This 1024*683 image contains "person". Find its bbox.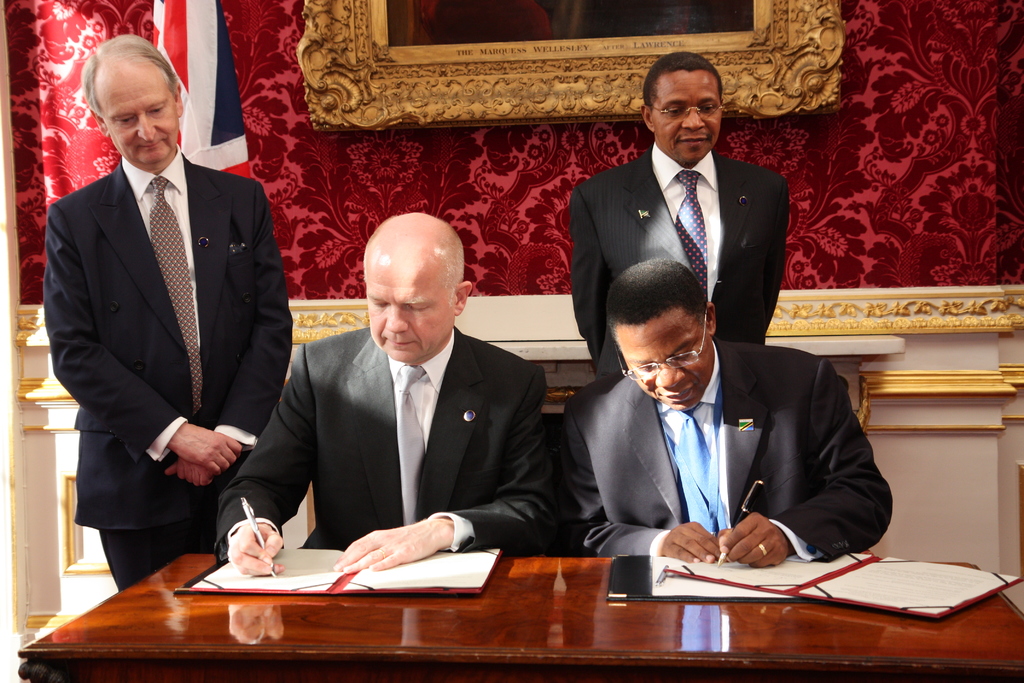
select_region(550, 213, 882, 603).
